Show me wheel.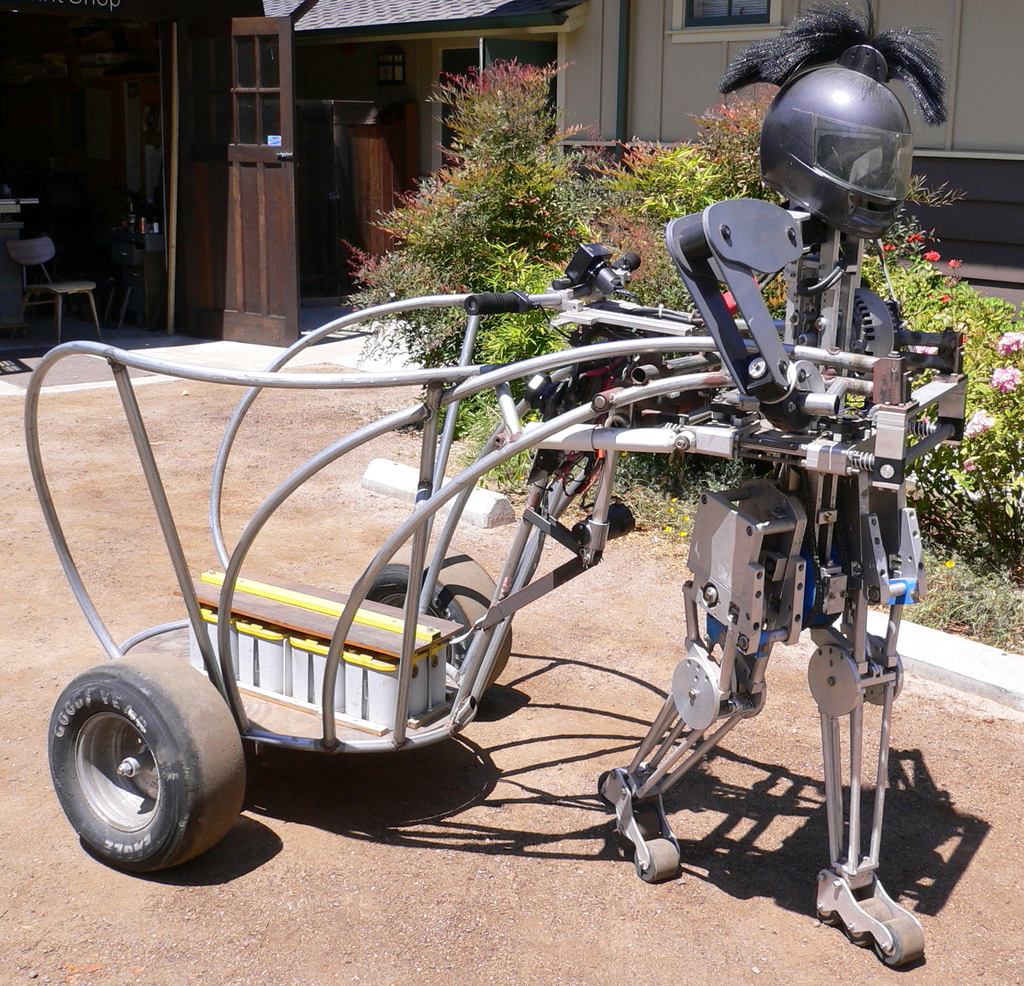
wheel is here: Rect(38, 648, 238, 875).
